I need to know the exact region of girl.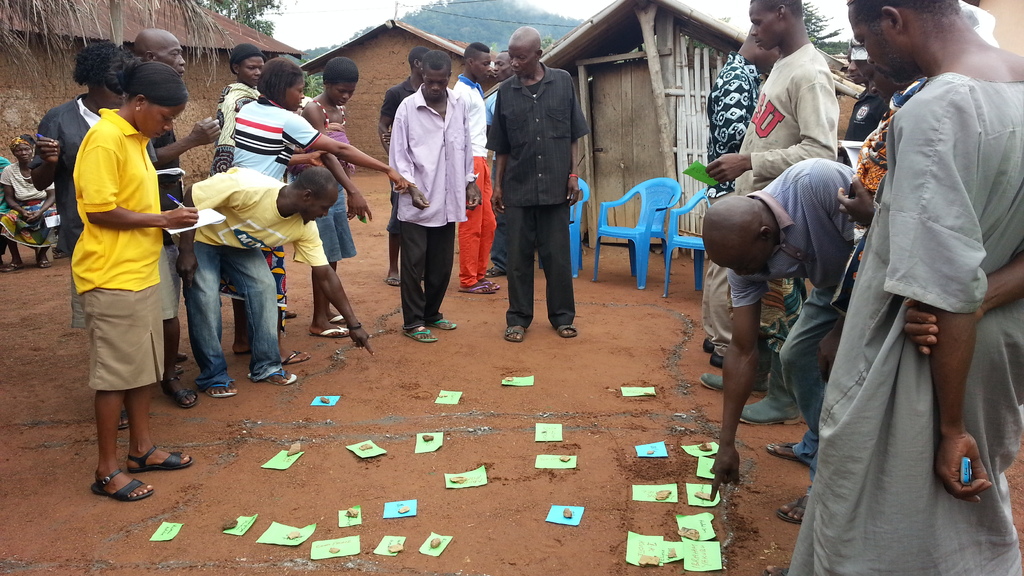
Region: bbox=[8, 51, 130, 429].
